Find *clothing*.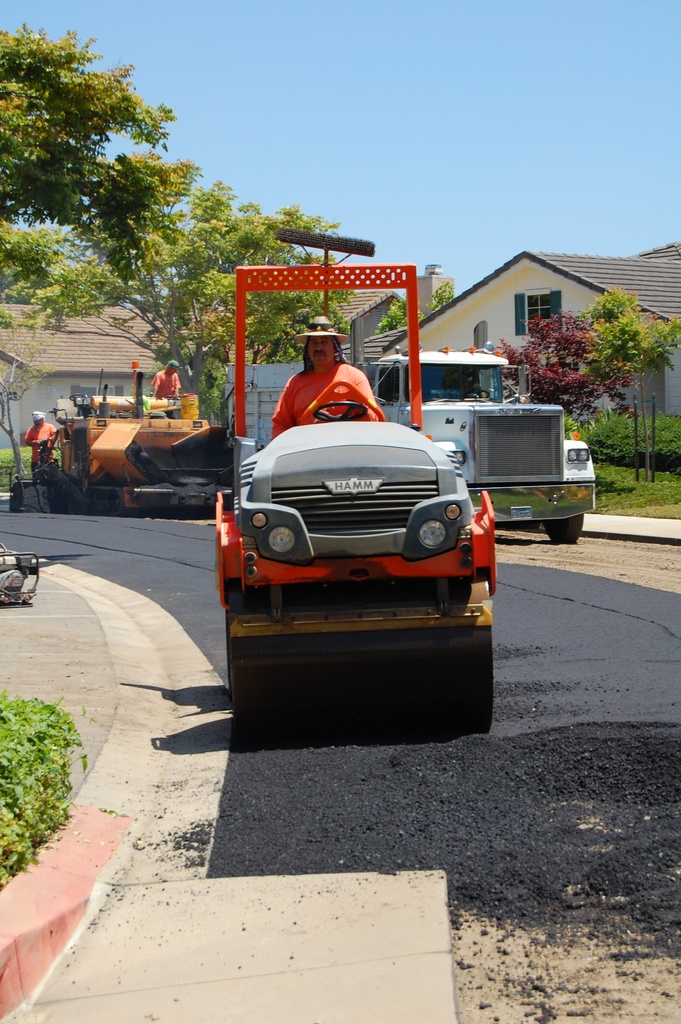
bbox=(149, 368, 181, 404).
